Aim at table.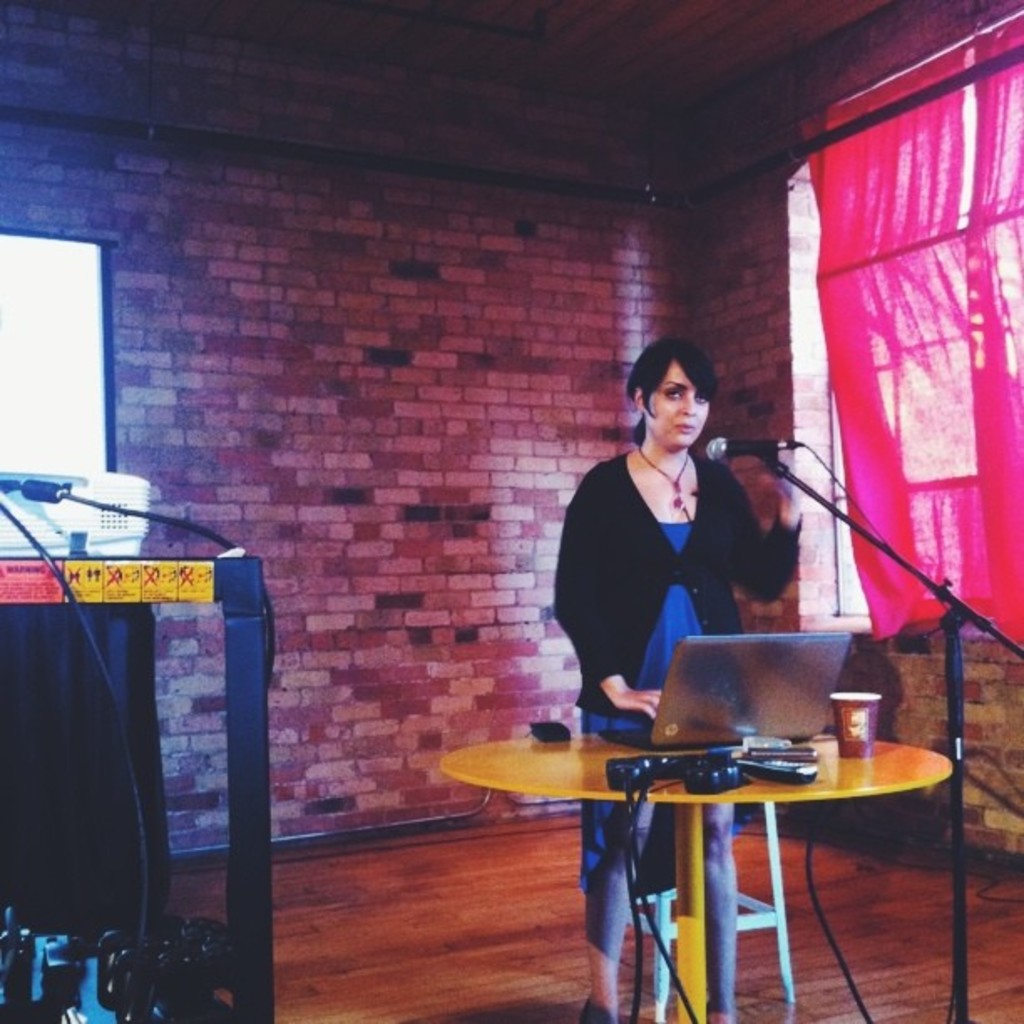
Aimed at left=0, top=547, right=266, bottom=1022.
